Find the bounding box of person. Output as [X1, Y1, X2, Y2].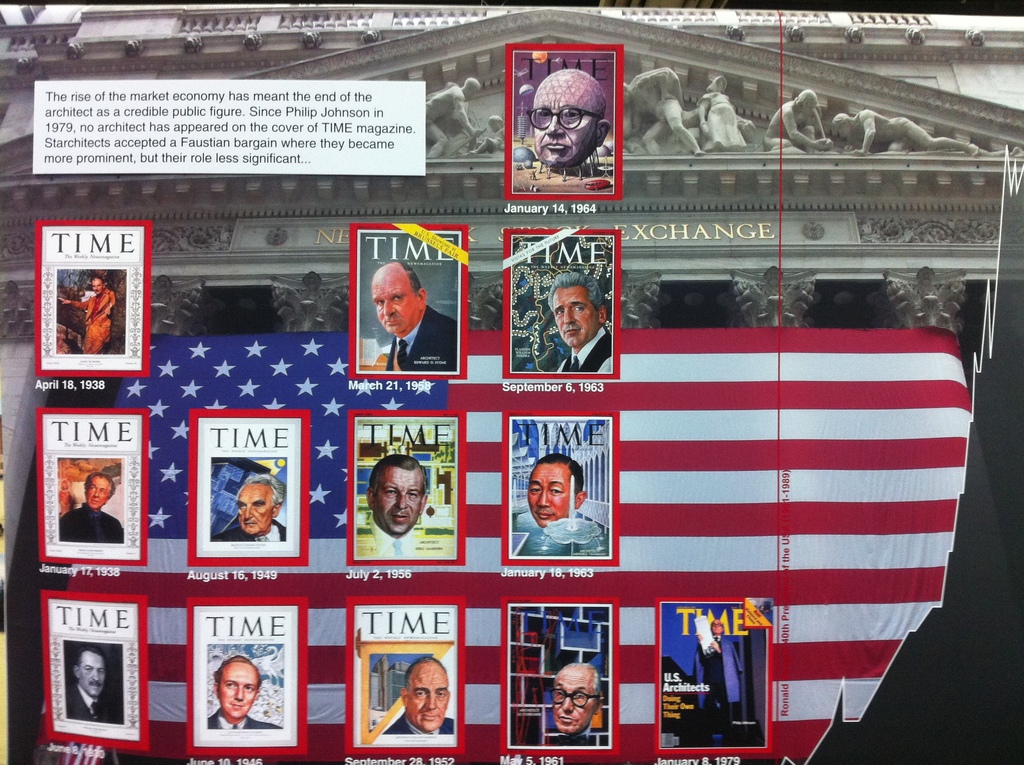
[538, 271, 615, 384].
